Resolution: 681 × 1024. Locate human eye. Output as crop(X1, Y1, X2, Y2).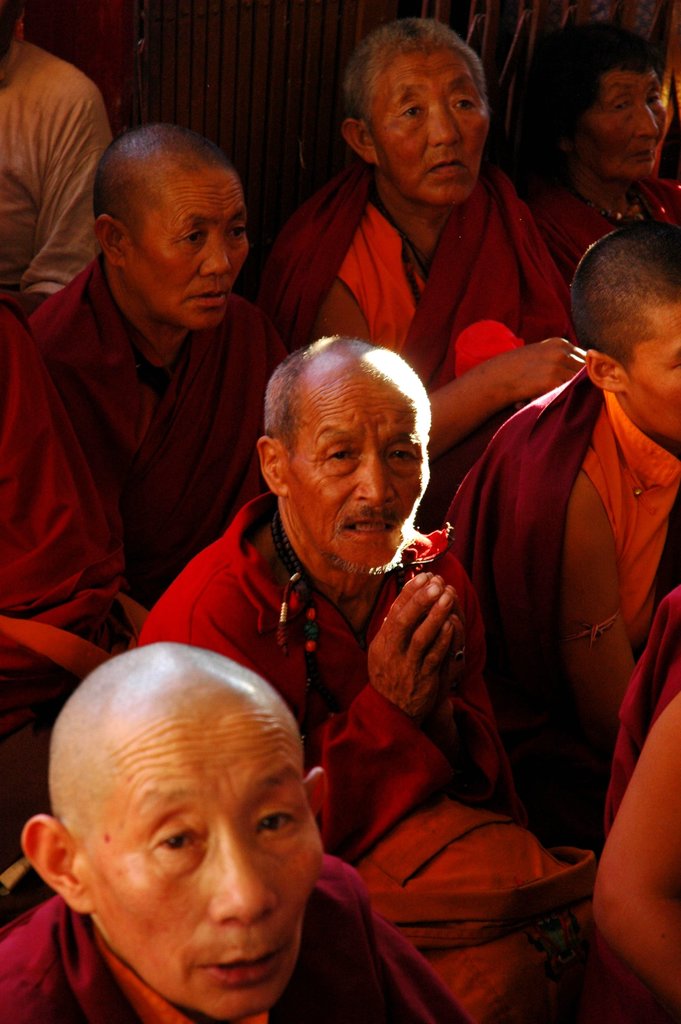
crop(450, 97, 477, 114).
